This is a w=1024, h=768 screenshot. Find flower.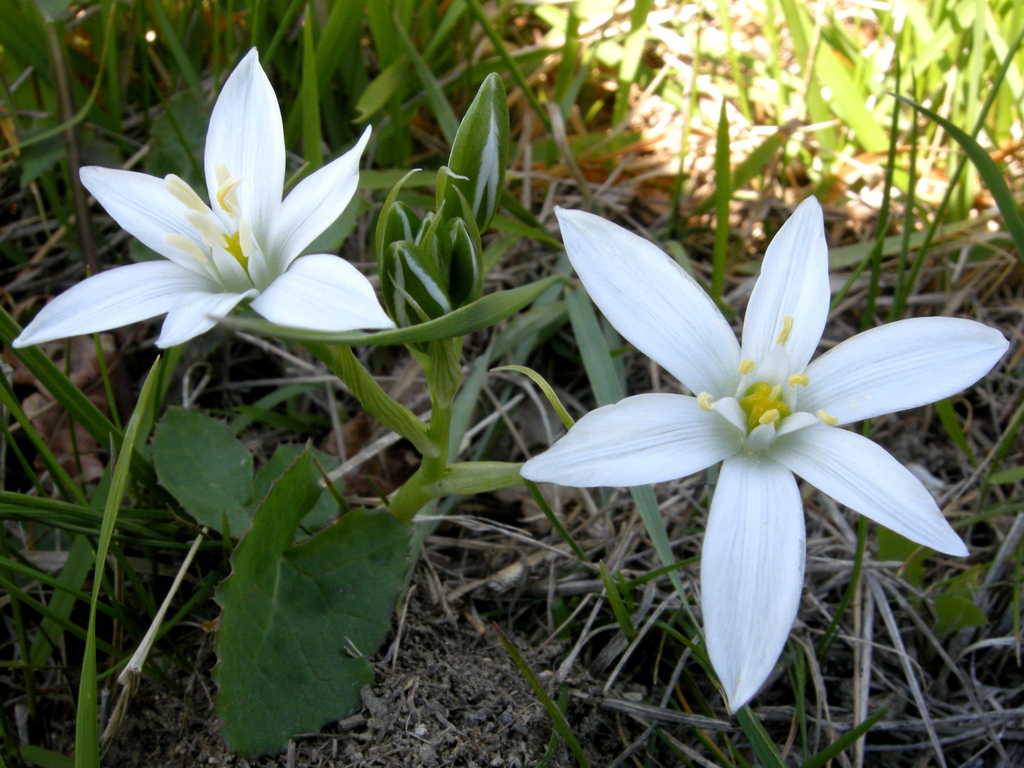
Bounding box: <bbox>10, 43, 415, 352</bbox>.
